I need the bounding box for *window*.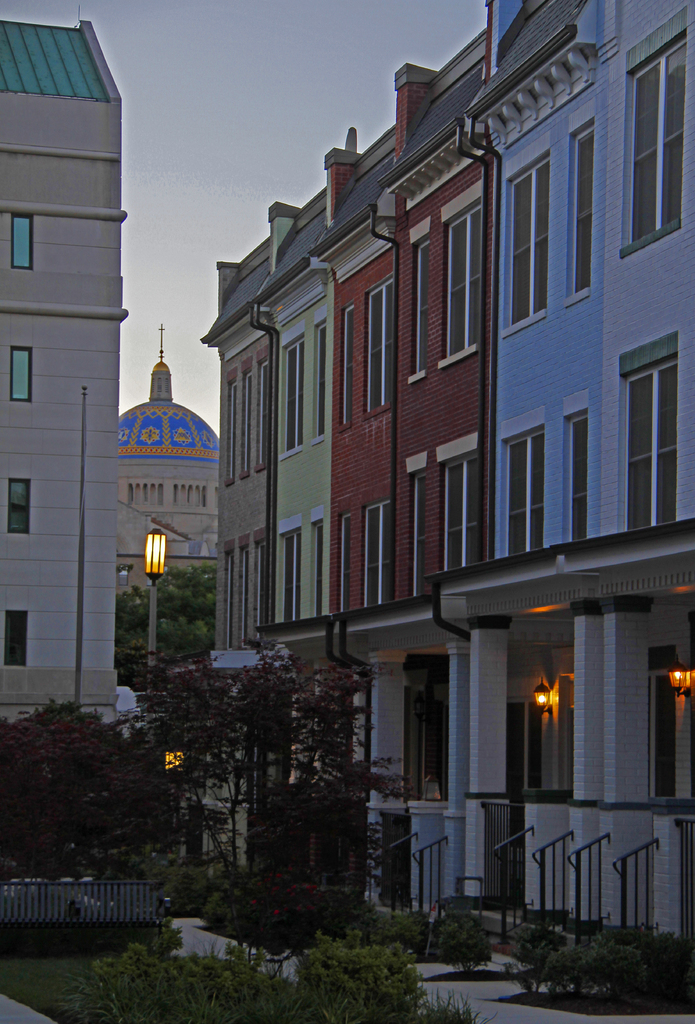
Here it is: (337,301,356,428).
